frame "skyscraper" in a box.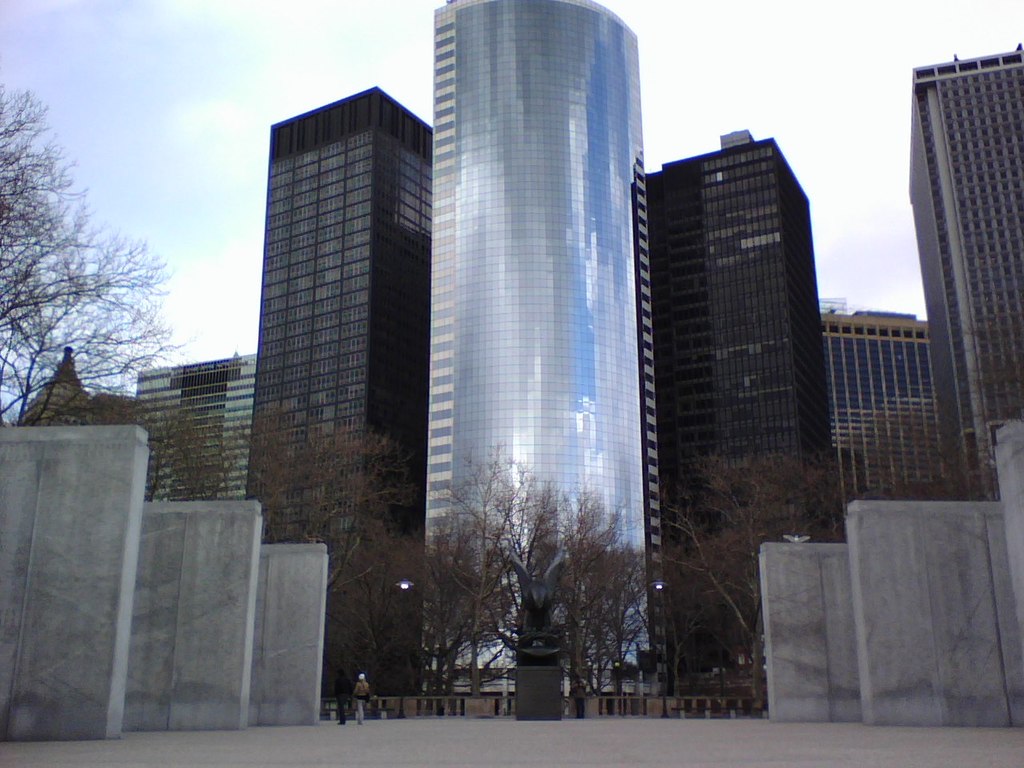
16:340:95:428.
